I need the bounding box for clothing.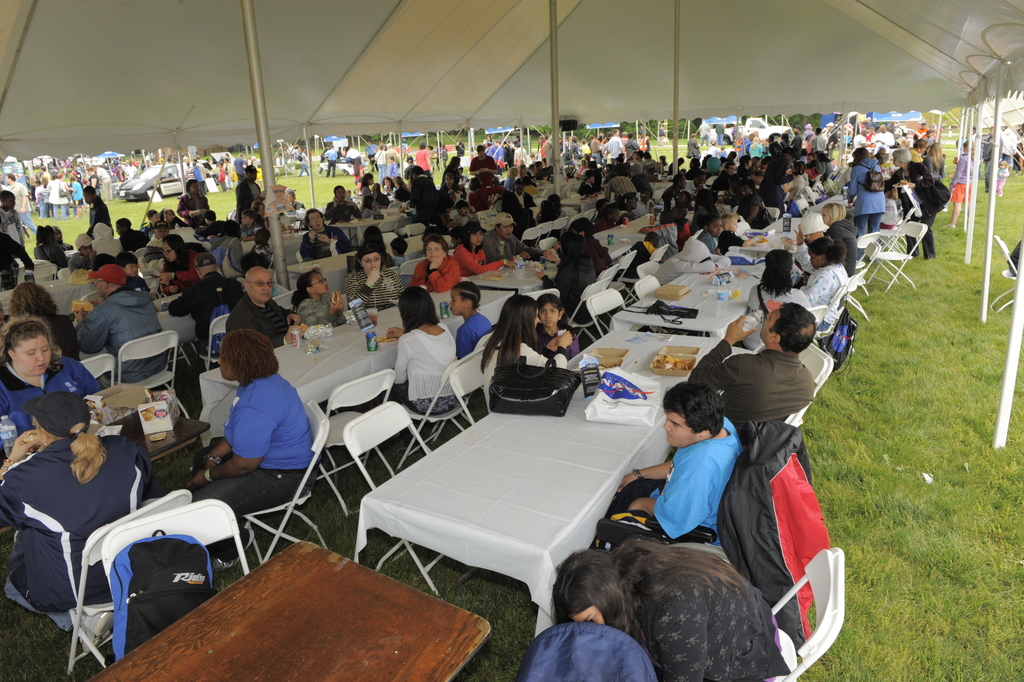
Here it is: box=[456, 303, 486, 359].
